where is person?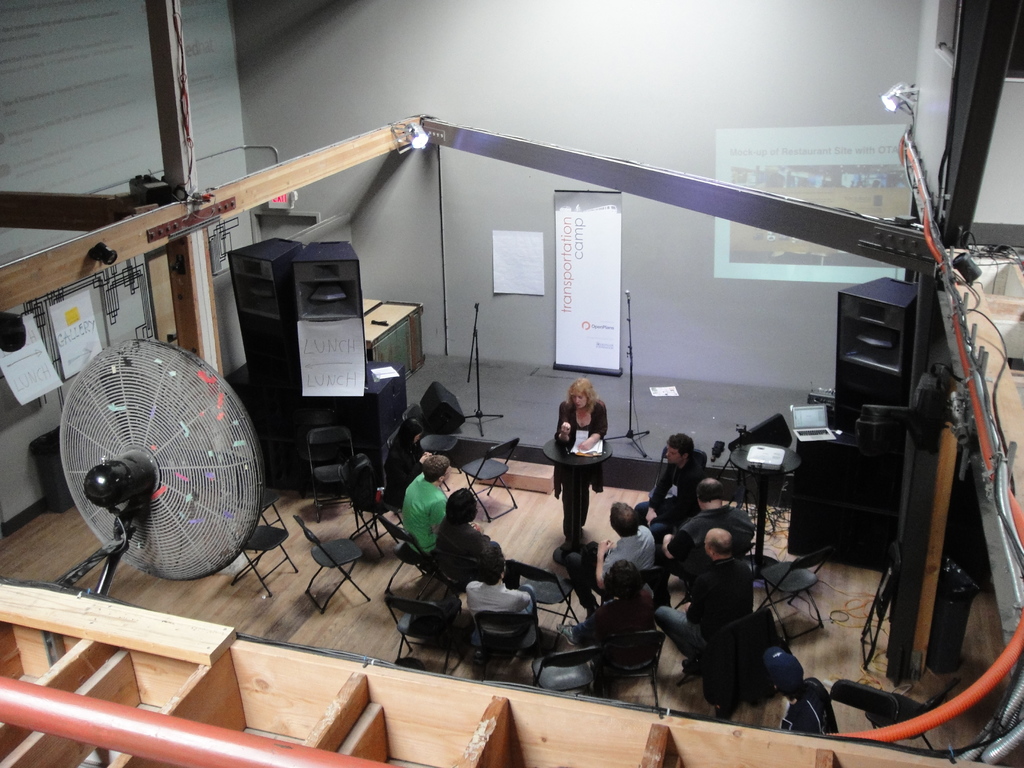
(x1=465, y1=536, x2=538, y2=639).
